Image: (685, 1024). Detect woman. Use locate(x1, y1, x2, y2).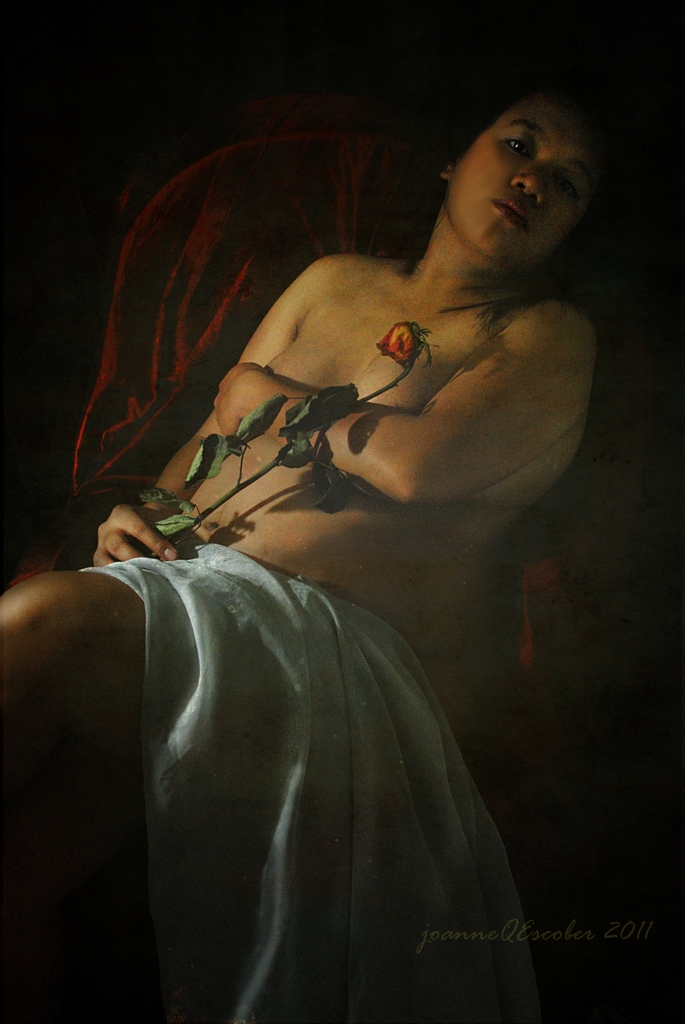
locate(80, 83, 561, 996).
